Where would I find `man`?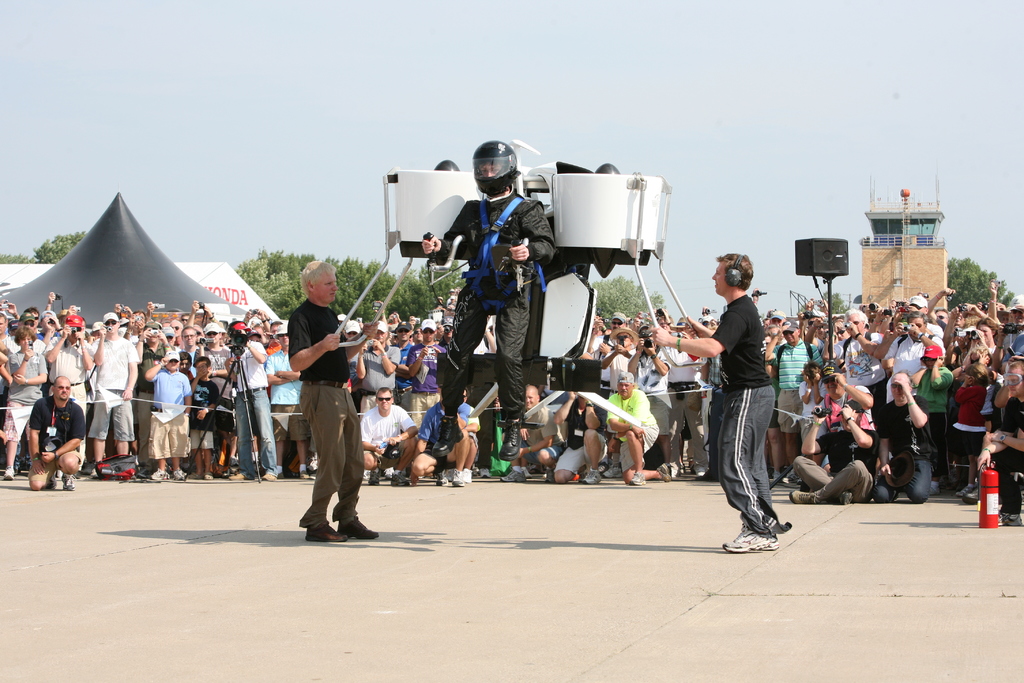
At locate(413, 142, 557, 464).
